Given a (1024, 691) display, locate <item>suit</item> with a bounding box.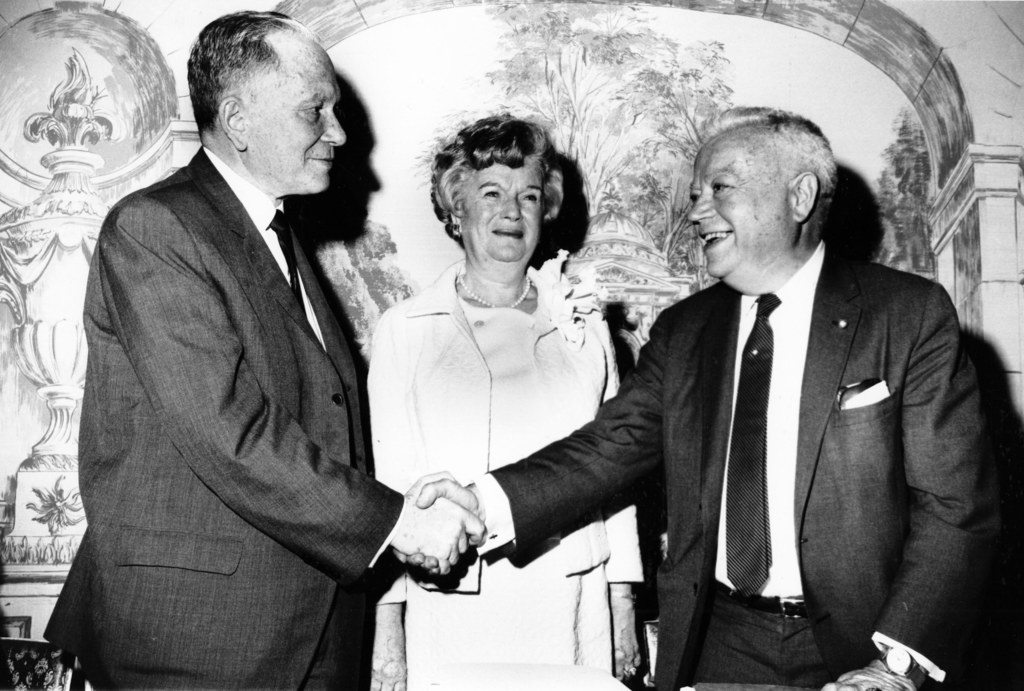
Located: <box>362,261,645,690</box>.
